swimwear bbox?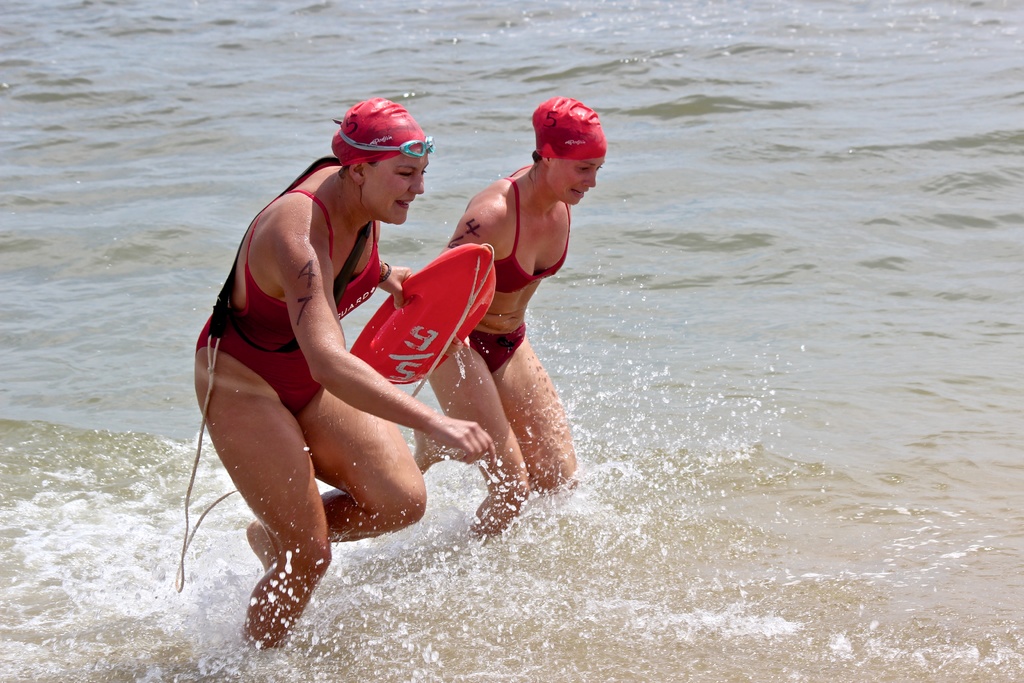
<bbox>195, 309, 323, 419</bbox>
